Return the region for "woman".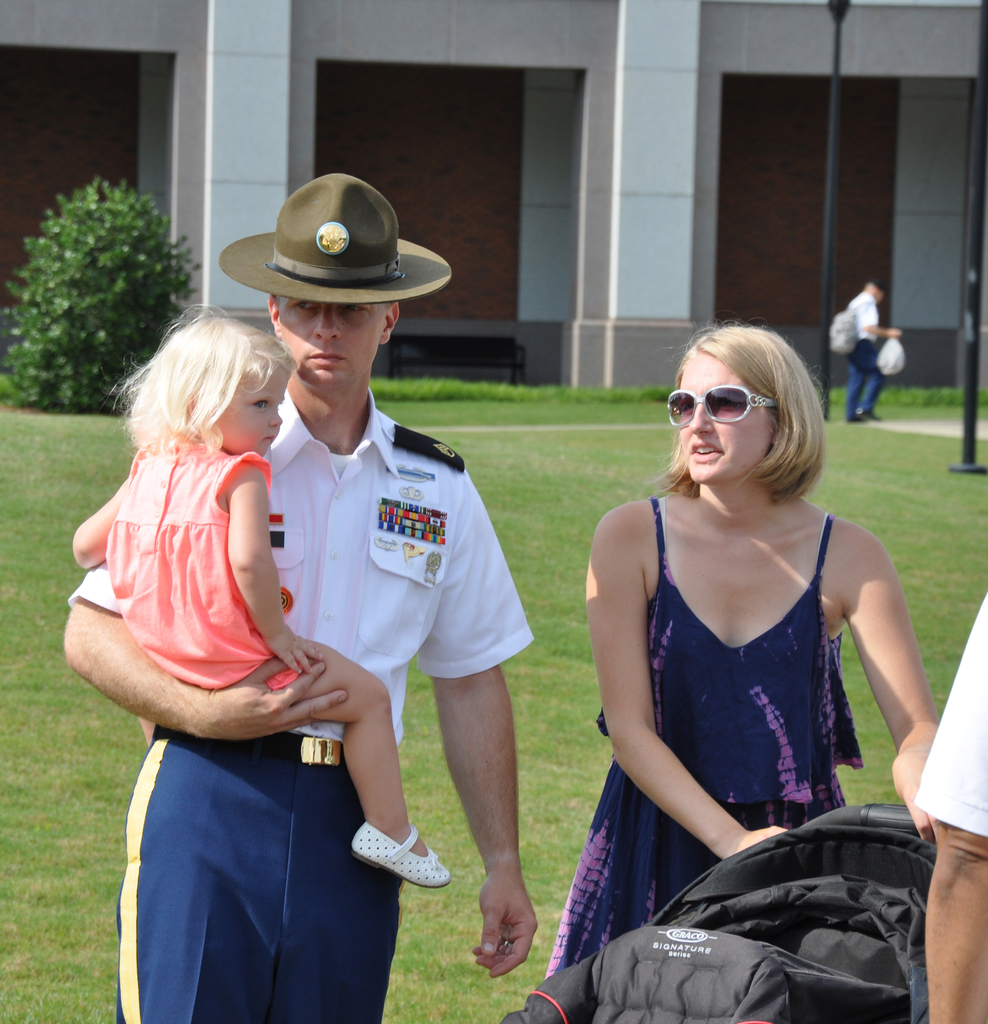
left=562, top=298, right=934, bottom=989.
